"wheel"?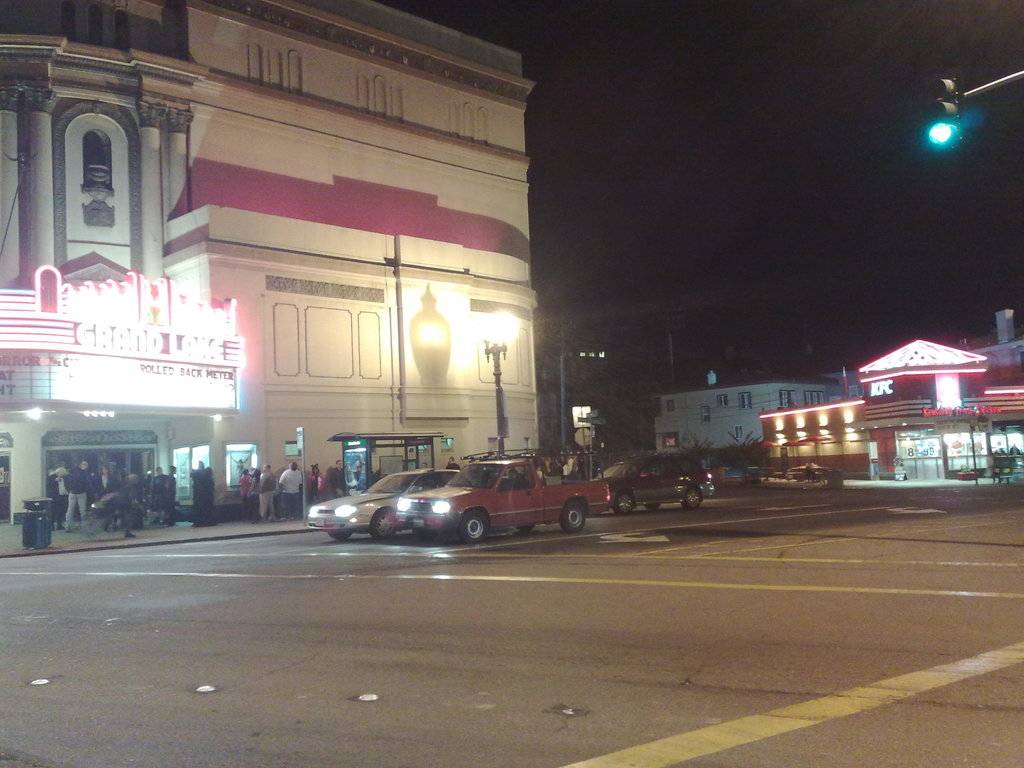
BBox(413, 524, 438, 537)
